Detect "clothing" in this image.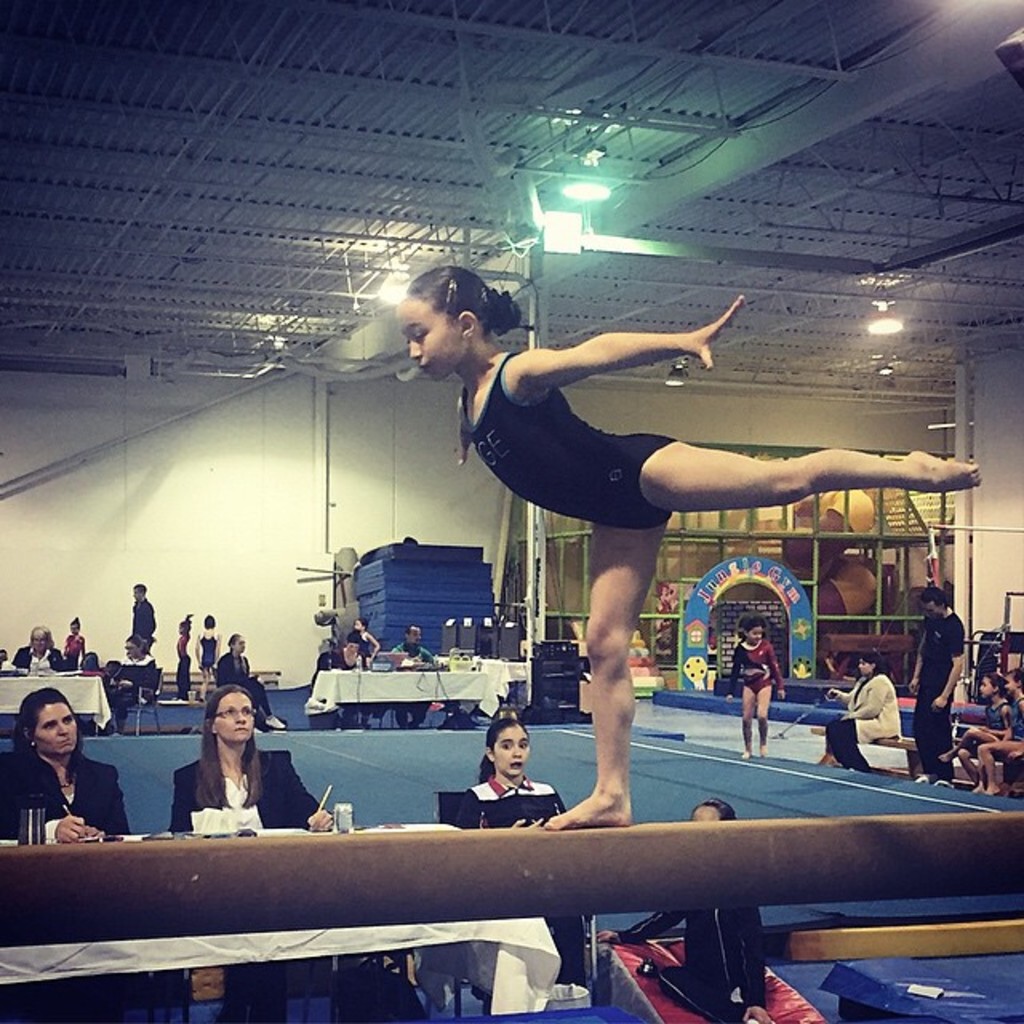
Detection: (left=133, top=587, right=158, bottom=638).
